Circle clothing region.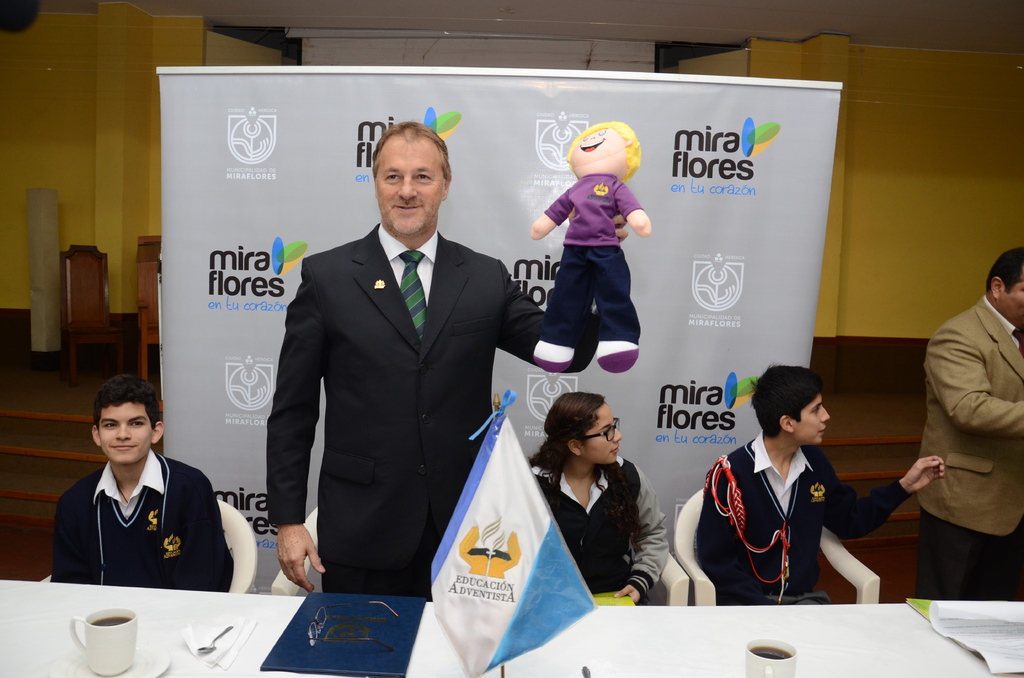
Region: (left=916, top=289, right=1021, bottom=608).
